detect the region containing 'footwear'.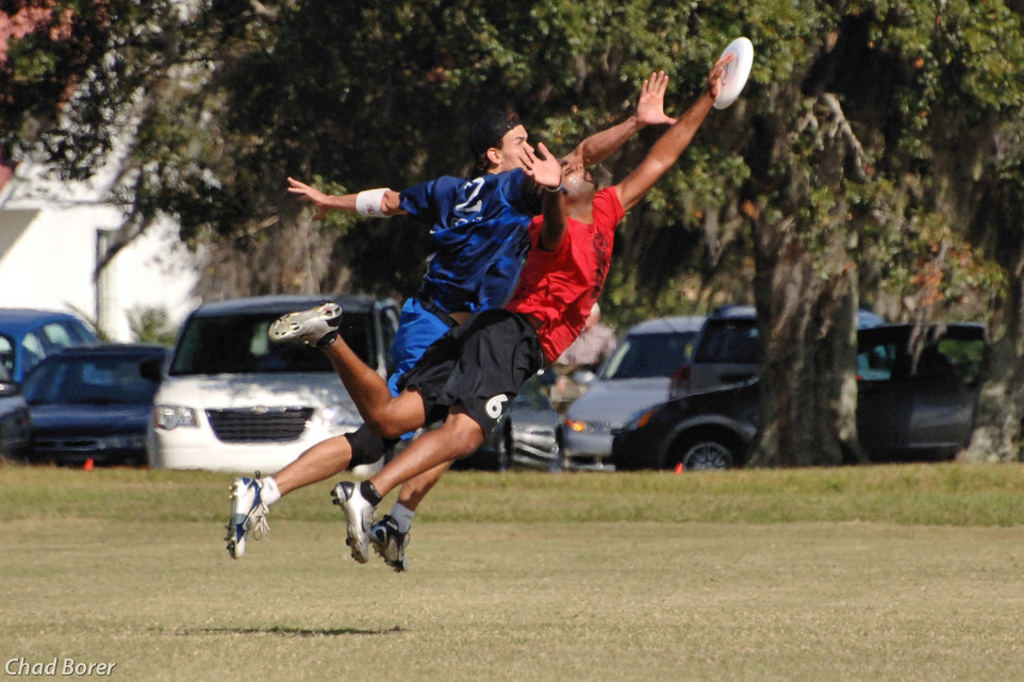
bbox(265, 298, 345, 349).
